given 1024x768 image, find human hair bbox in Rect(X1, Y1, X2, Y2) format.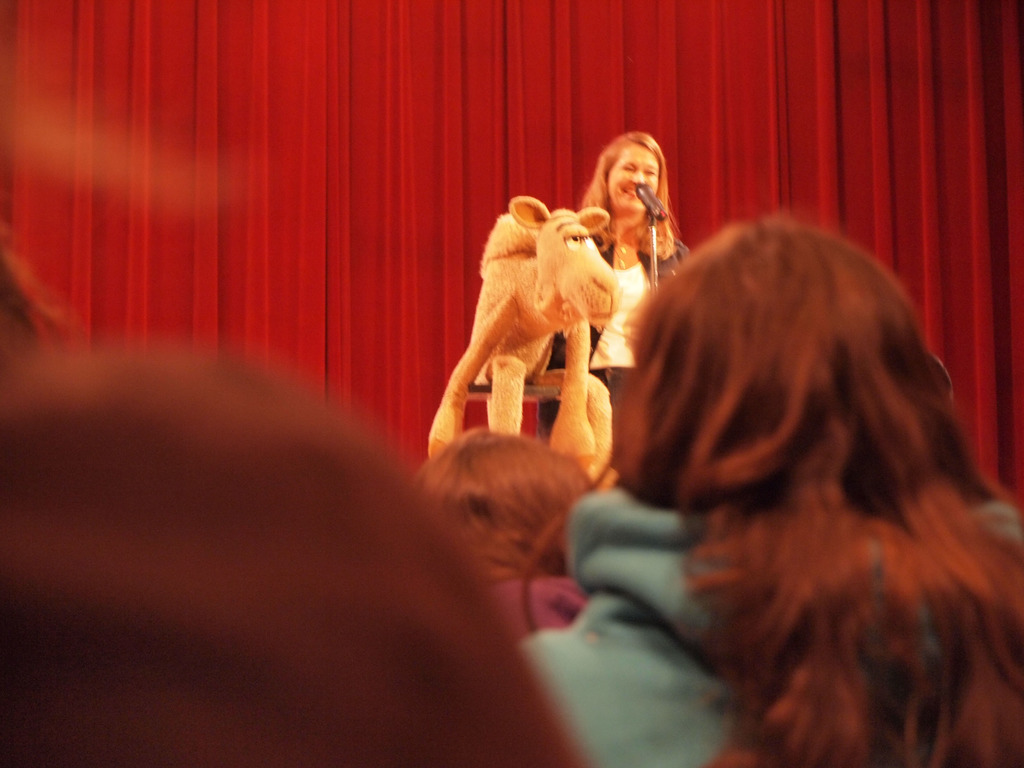
Rect(578, 127, 678, 258).
